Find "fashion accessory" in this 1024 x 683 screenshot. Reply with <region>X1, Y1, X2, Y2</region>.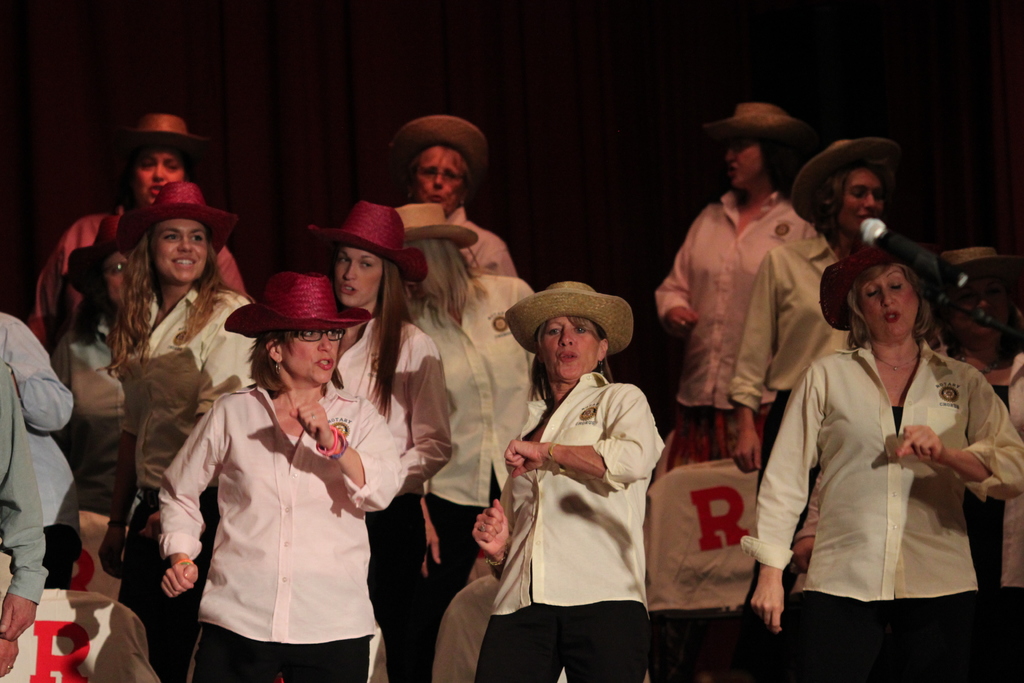
<region>387, 113, 493, 176</region>.
